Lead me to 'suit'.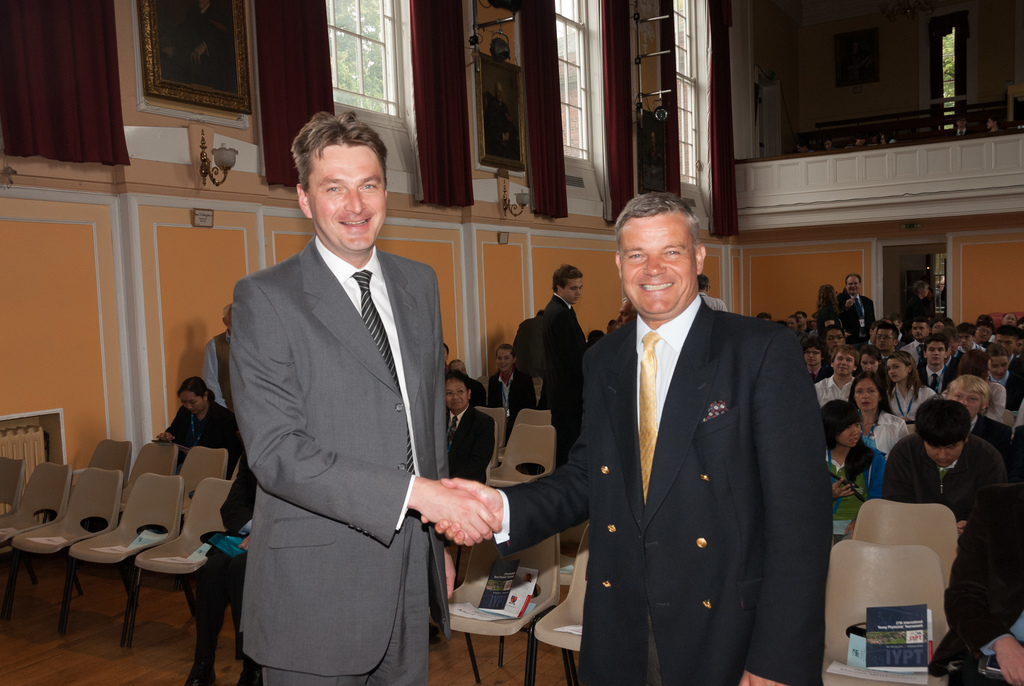
Lead to box=[923, 361, 954, 396].
